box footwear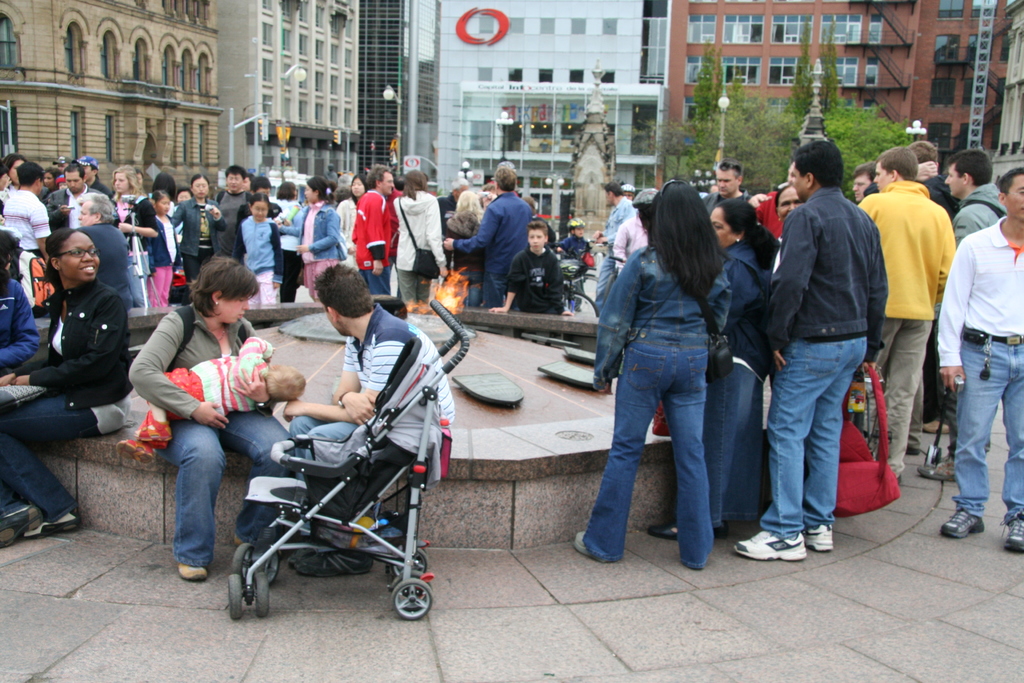
737, 541, 809, 558
